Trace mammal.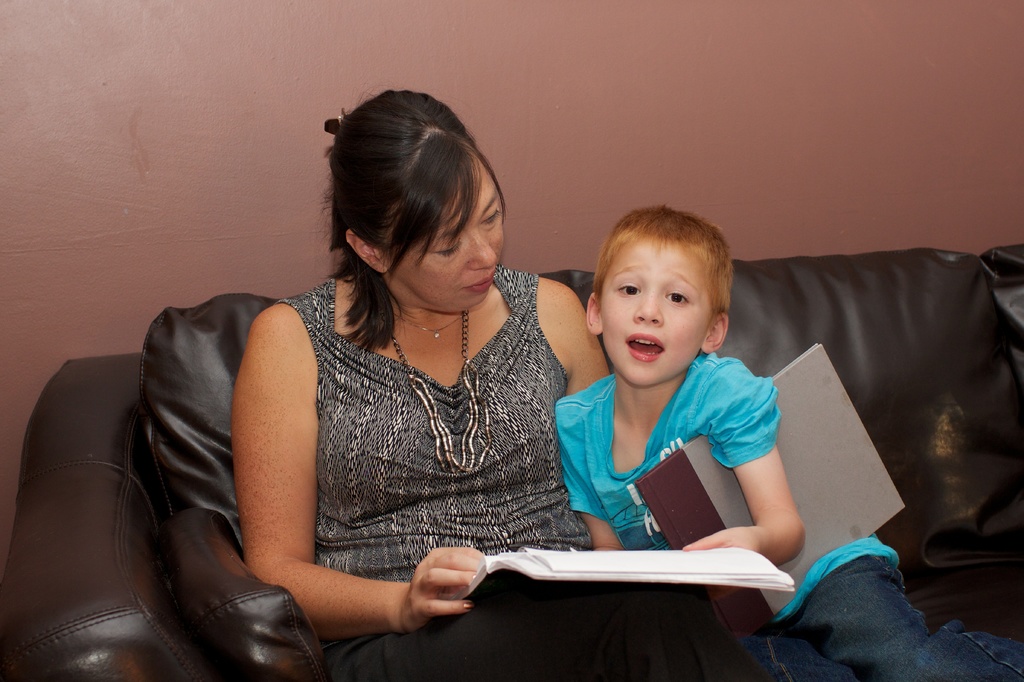
Traced to (227,91,764,681).
